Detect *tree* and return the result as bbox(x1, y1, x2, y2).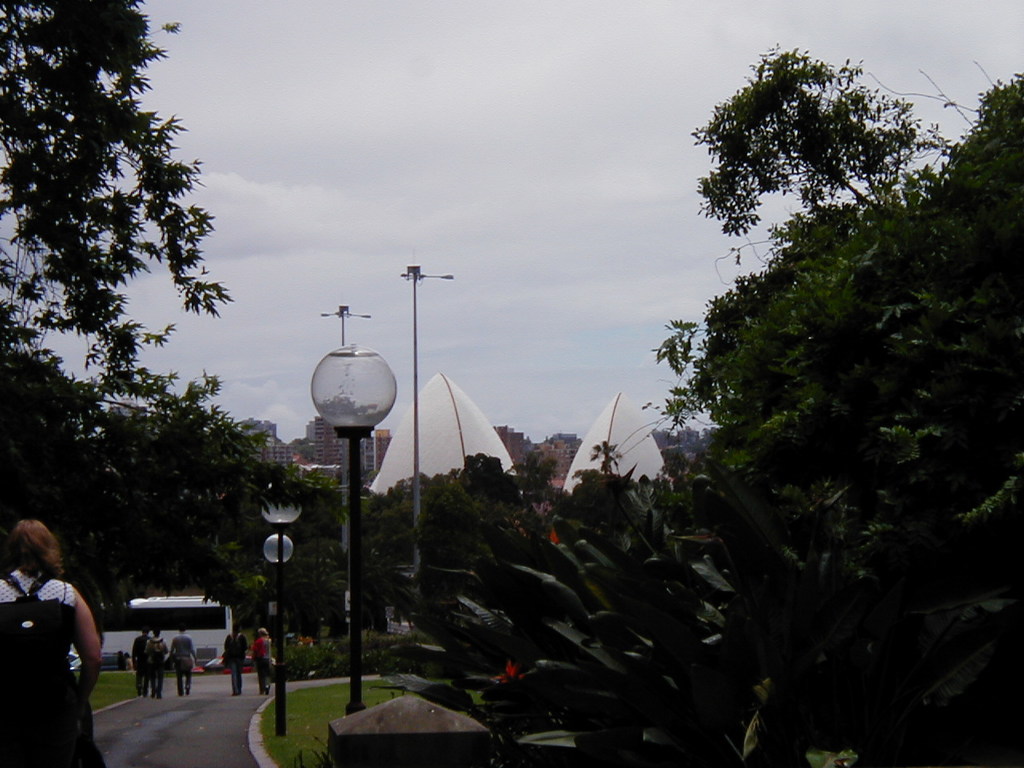
bbox(690, 37, 941, 259).
